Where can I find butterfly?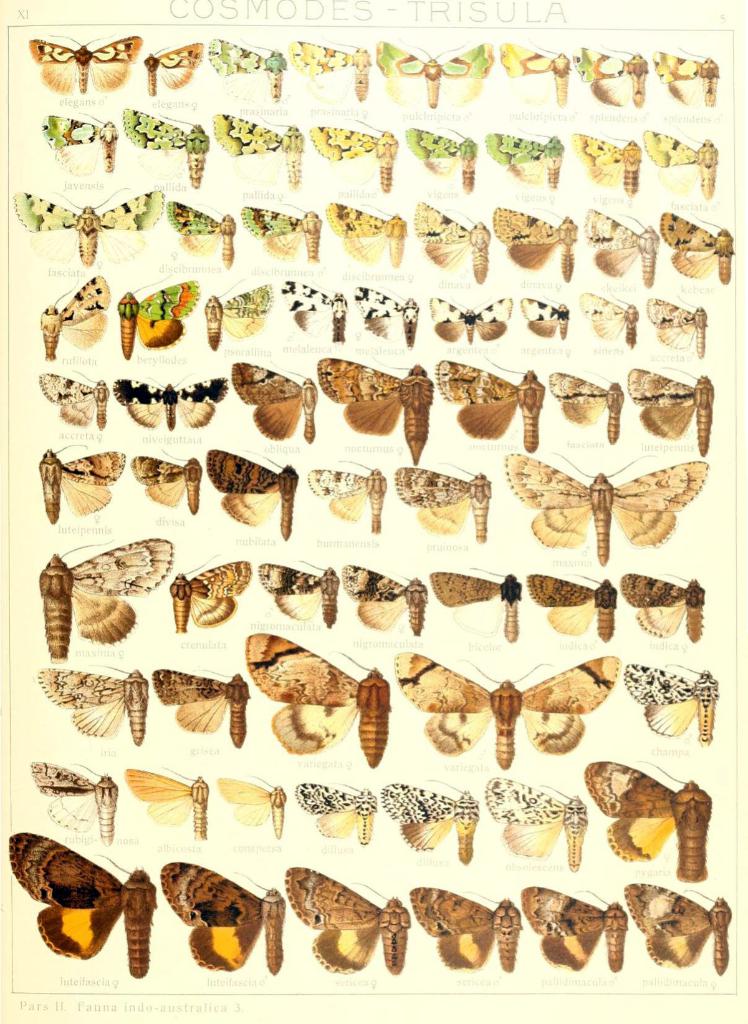
You can find it at box(497, 207, 580, 286).
